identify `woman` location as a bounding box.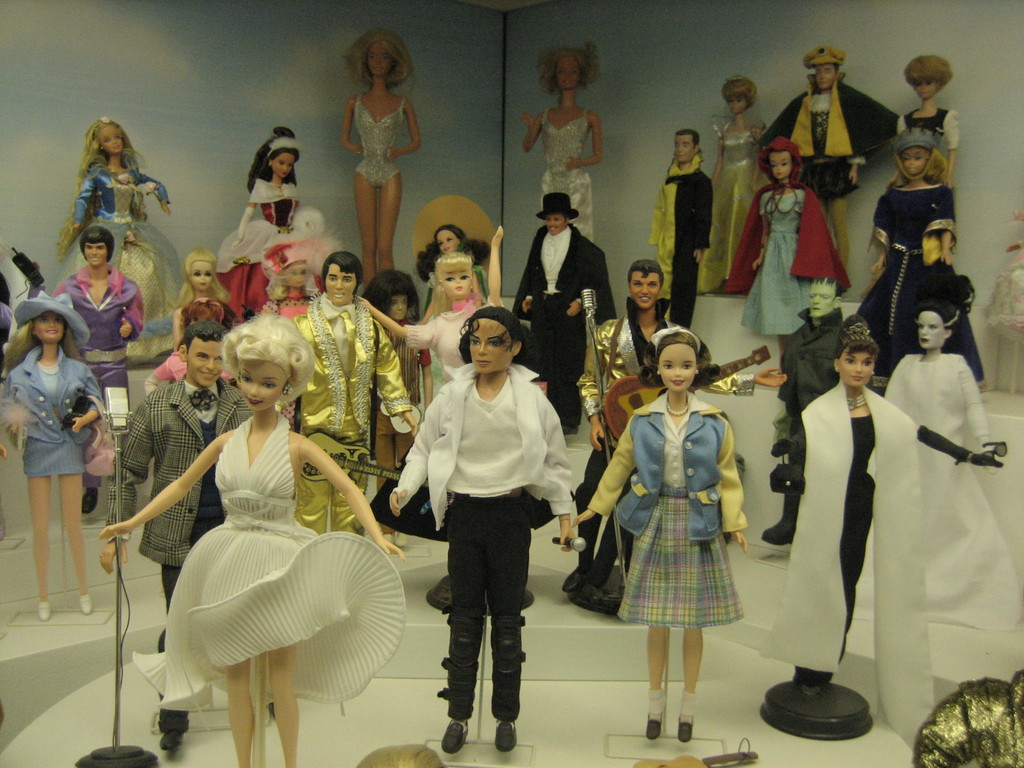
0/291/101/616.
